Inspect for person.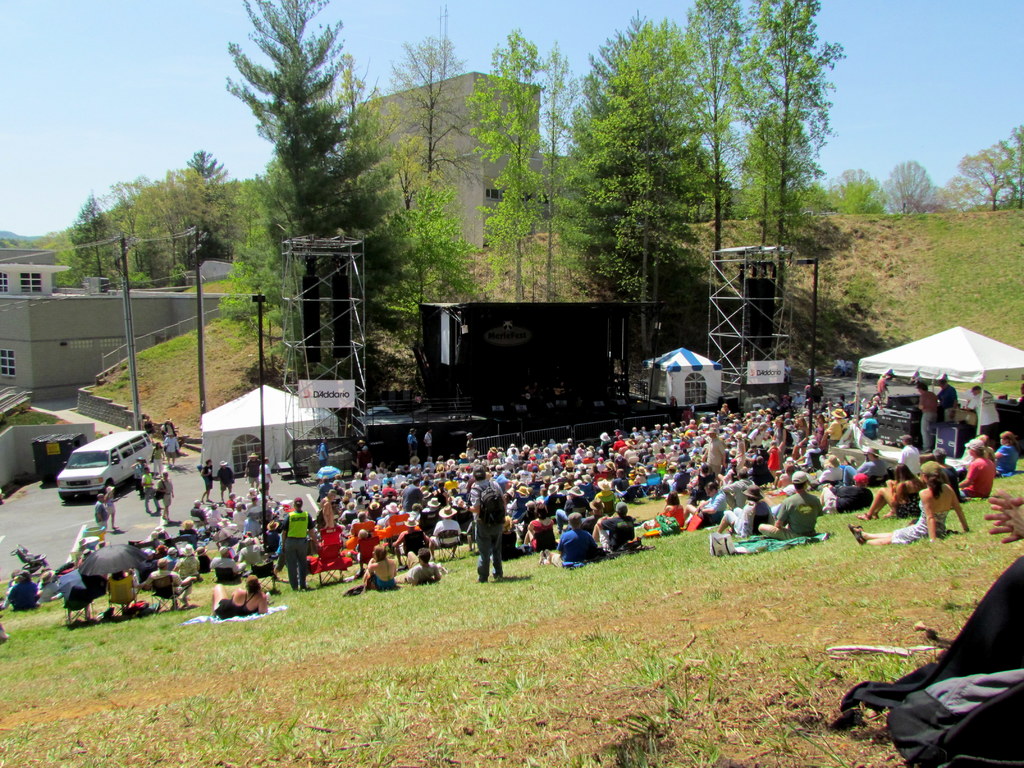
Inspection: <bbox>102, 476, 118, 535</bbox>.
